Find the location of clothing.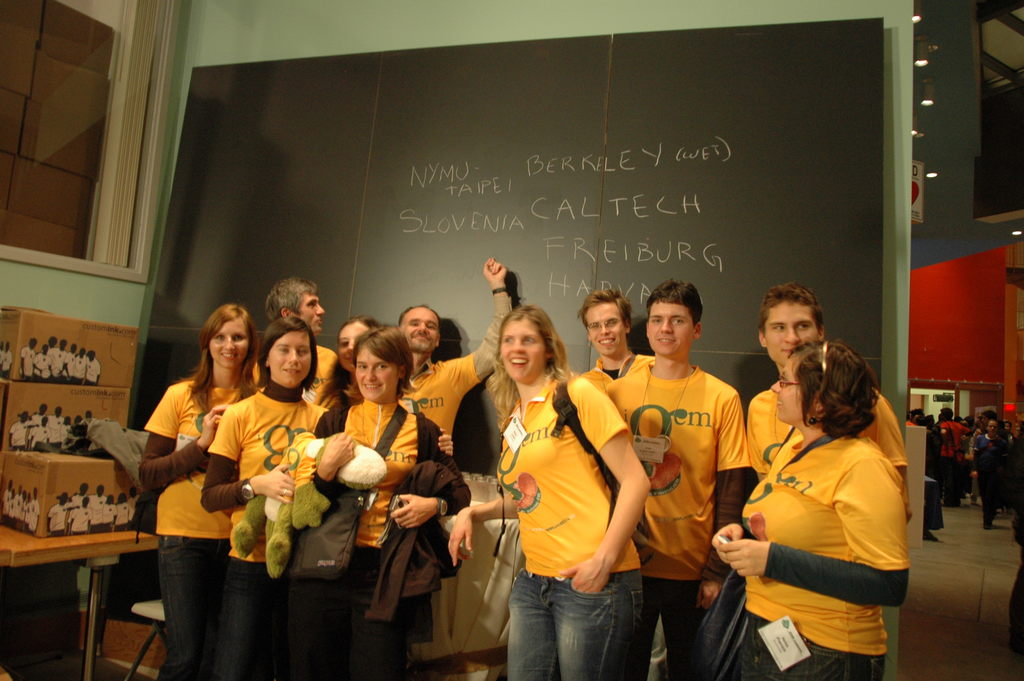
Location: BBox(977, 432, 1004, 525).
